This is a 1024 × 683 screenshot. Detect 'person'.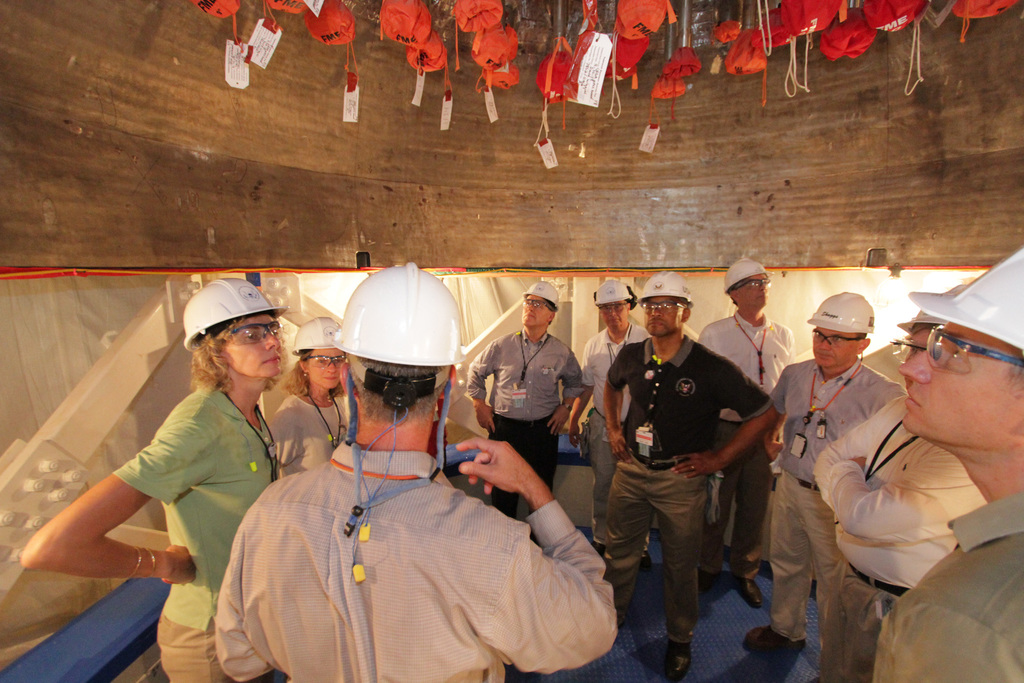
region(605, 263, 774, 682).
